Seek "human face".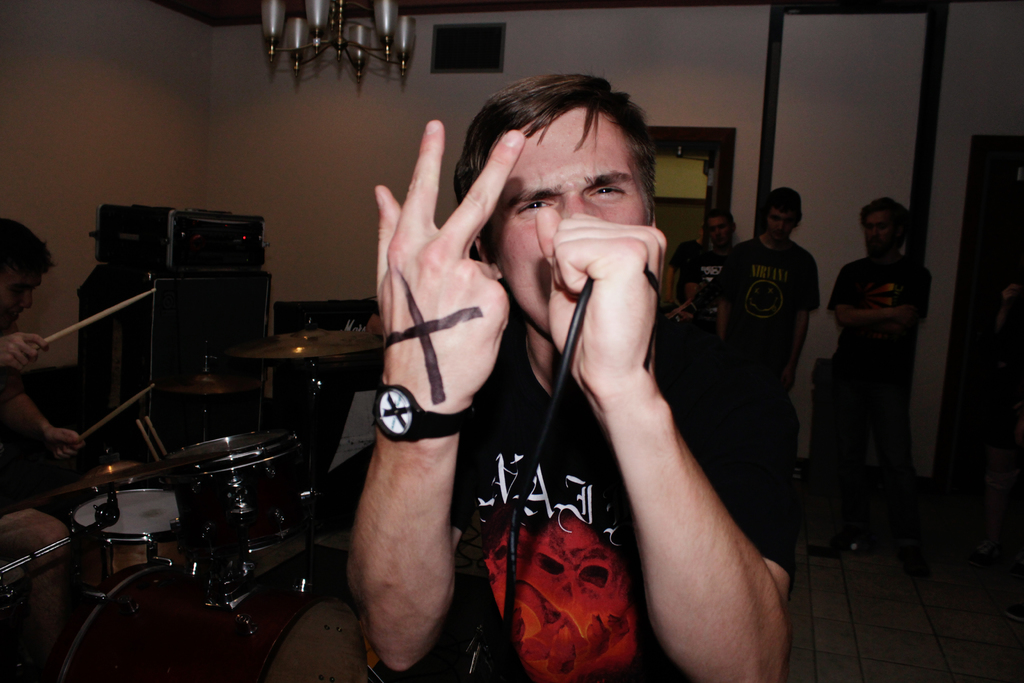
select_region(771, 212, 792, 240).
